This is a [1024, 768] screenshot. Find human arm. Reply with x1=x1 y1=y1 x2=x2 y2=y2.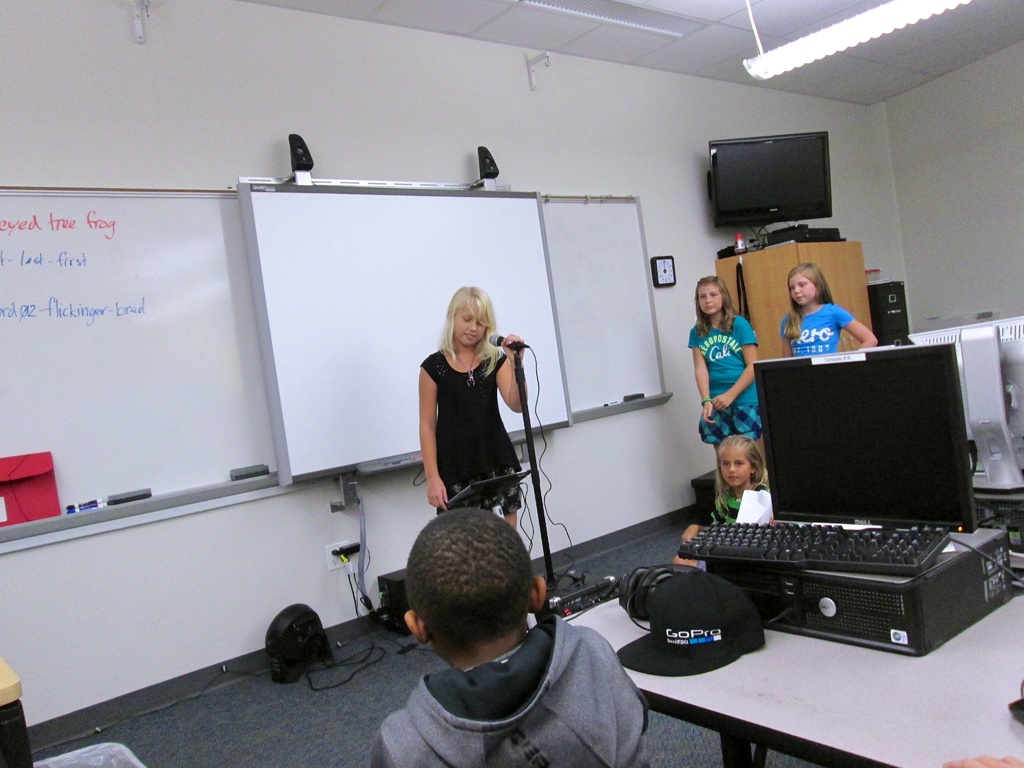
x1=718 y1=317 x2=754 y2=406.
